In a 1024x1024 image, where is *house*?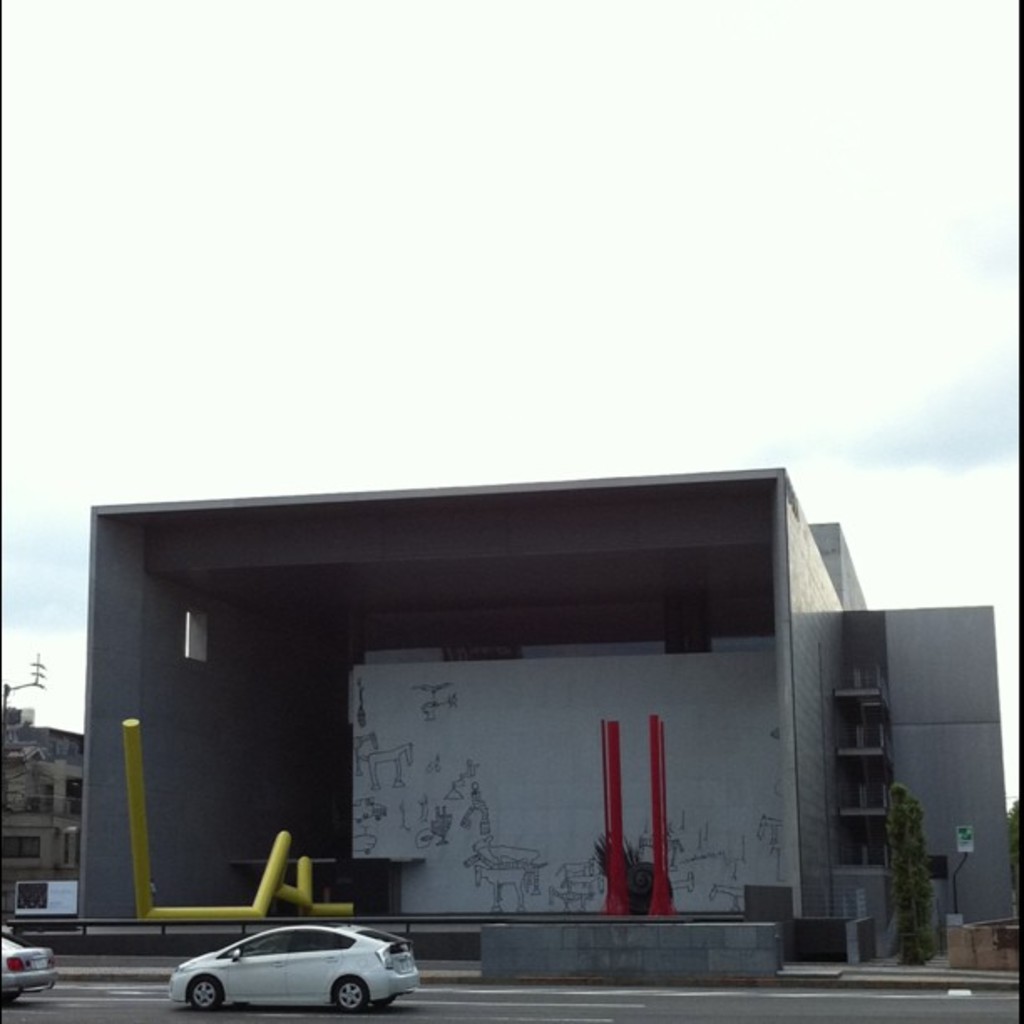
bbox=(0, 683, 84, 930).
